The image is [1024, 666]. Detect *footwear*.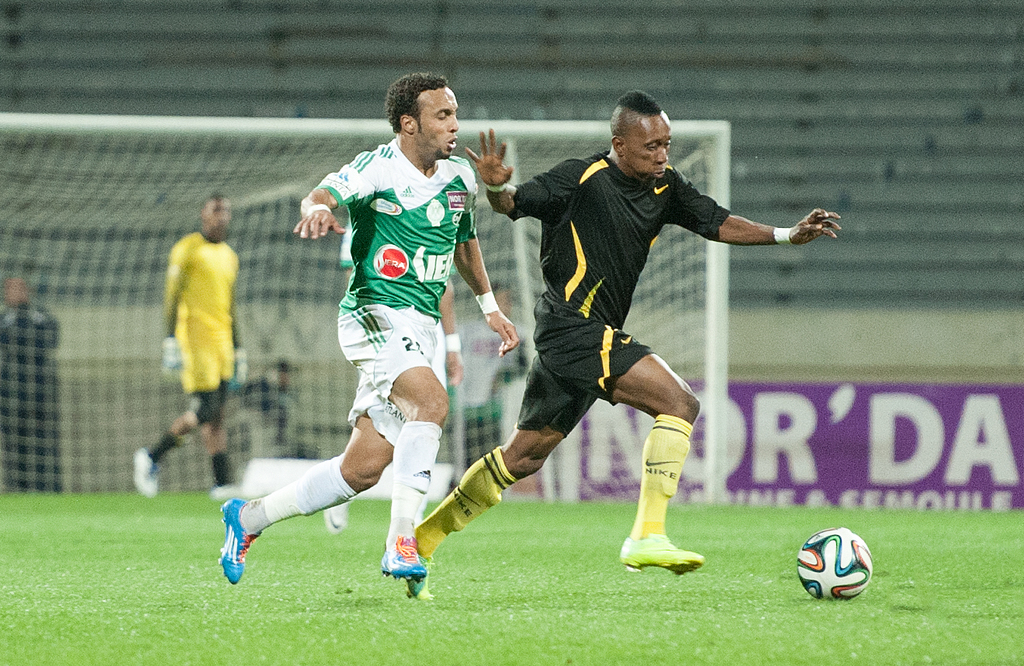
Detection: (403,553,431,602).
